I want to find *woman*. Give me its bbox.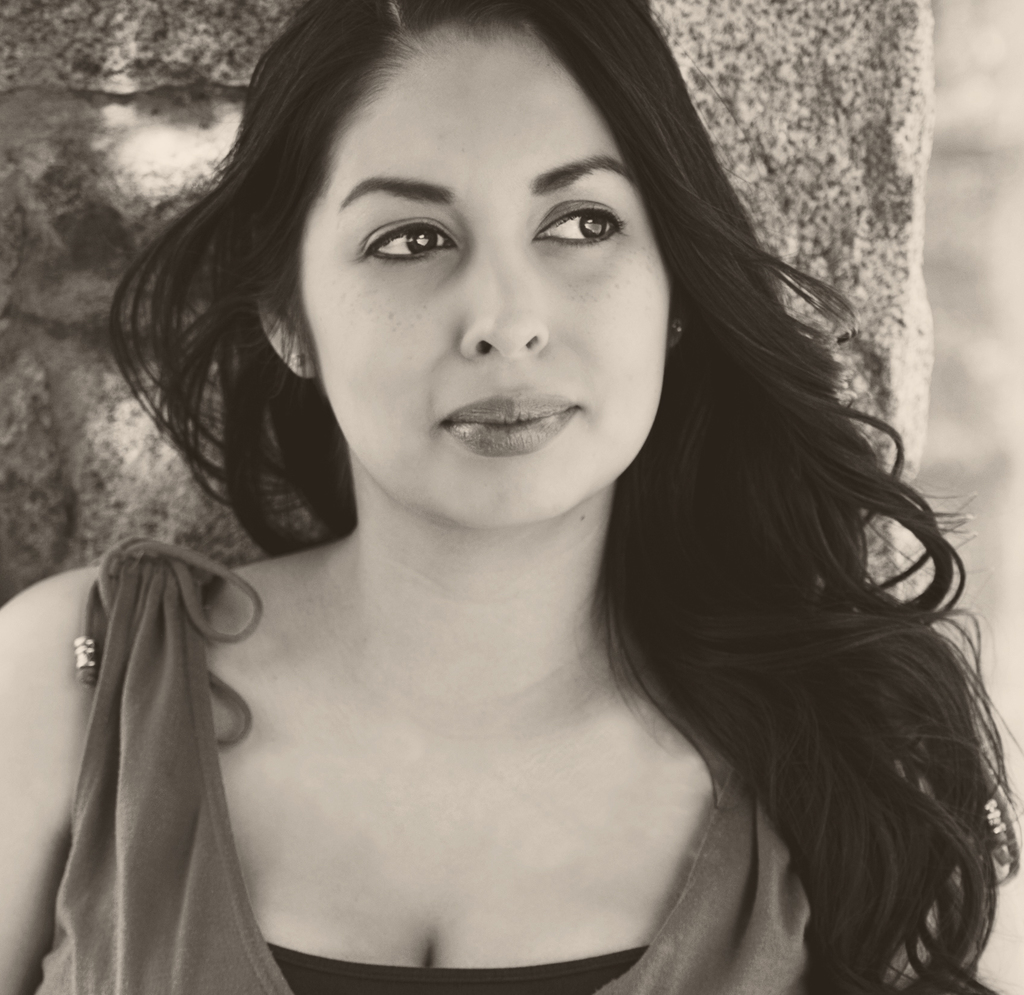
l=0, t=0, r=1023, b=994.
